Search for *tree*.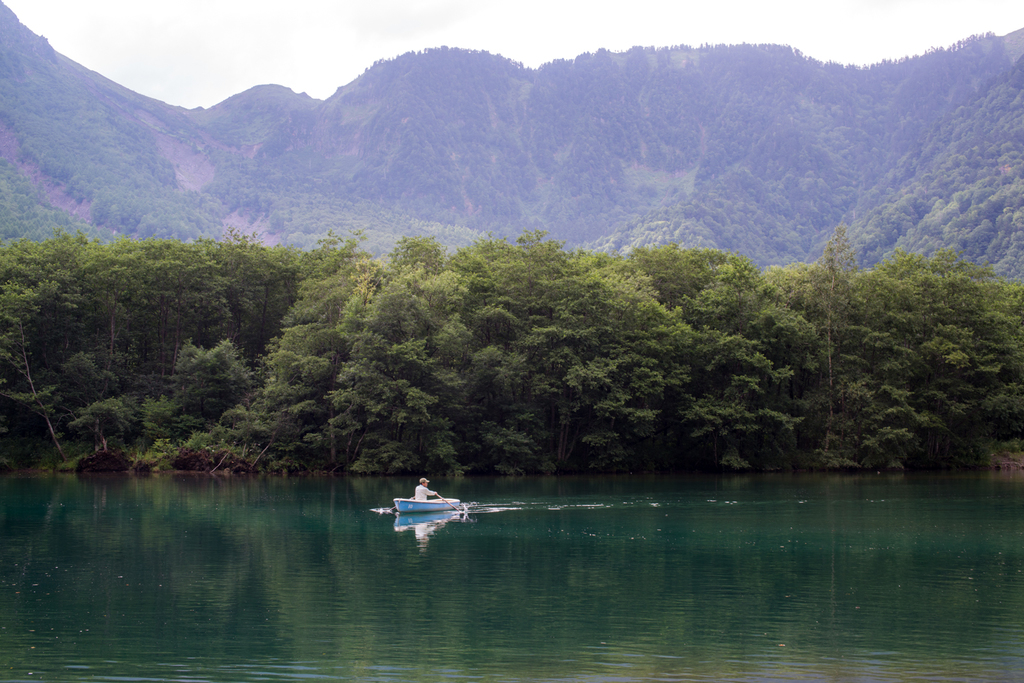
Found at detection(794, 210, 982, 463).
